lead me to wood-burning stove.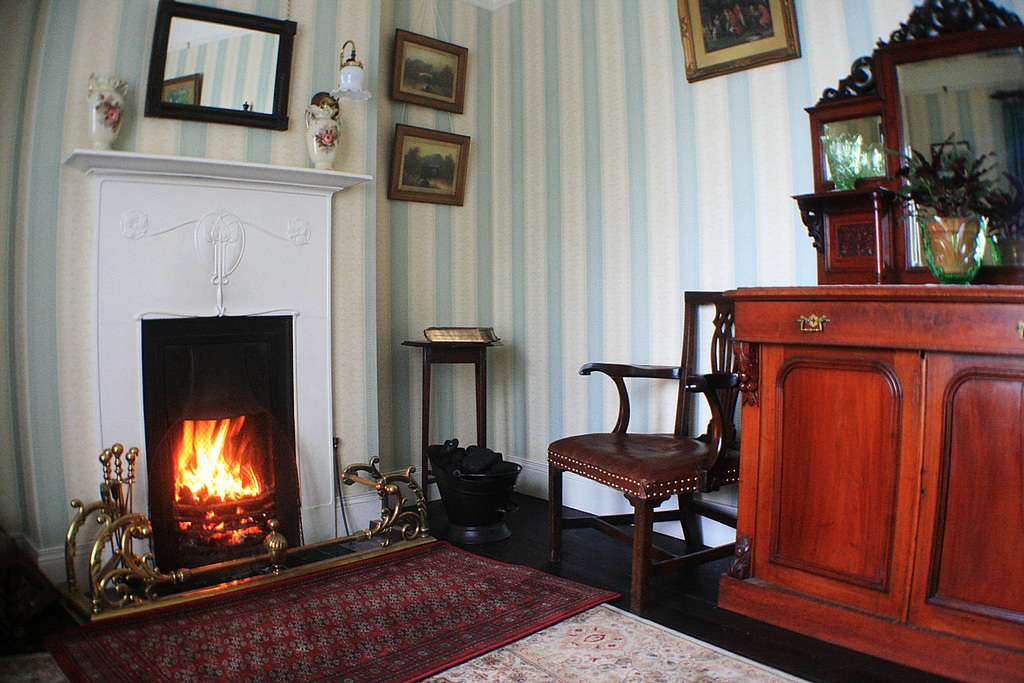
Lead to detection(135, 311, 304, 588).
